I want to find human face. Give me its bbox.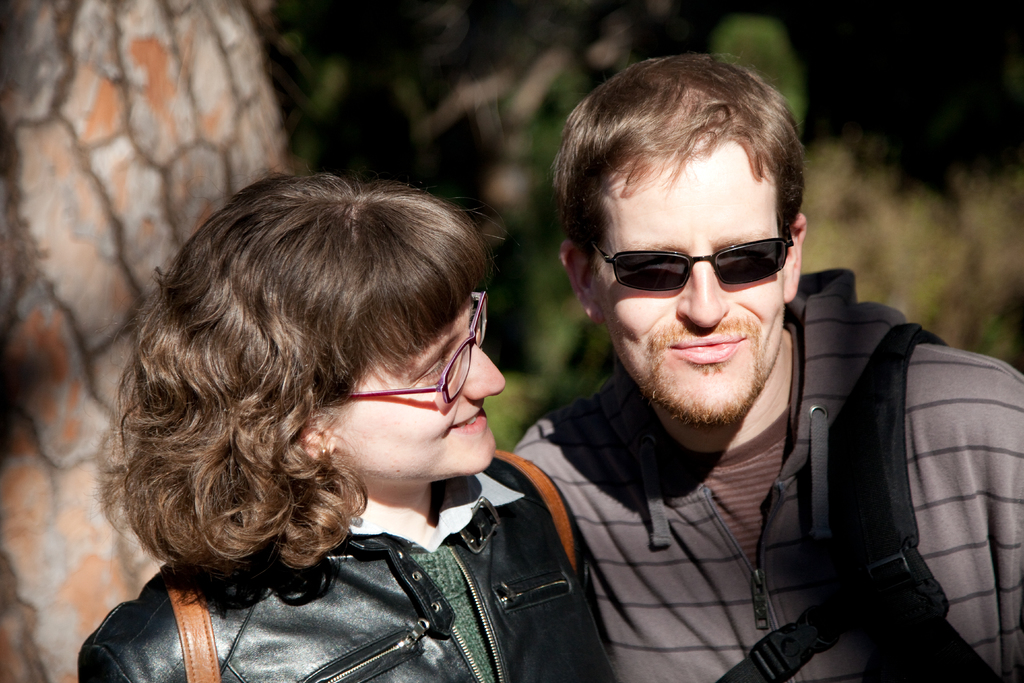
[left=327, top=300, right=508, bottom=470].
